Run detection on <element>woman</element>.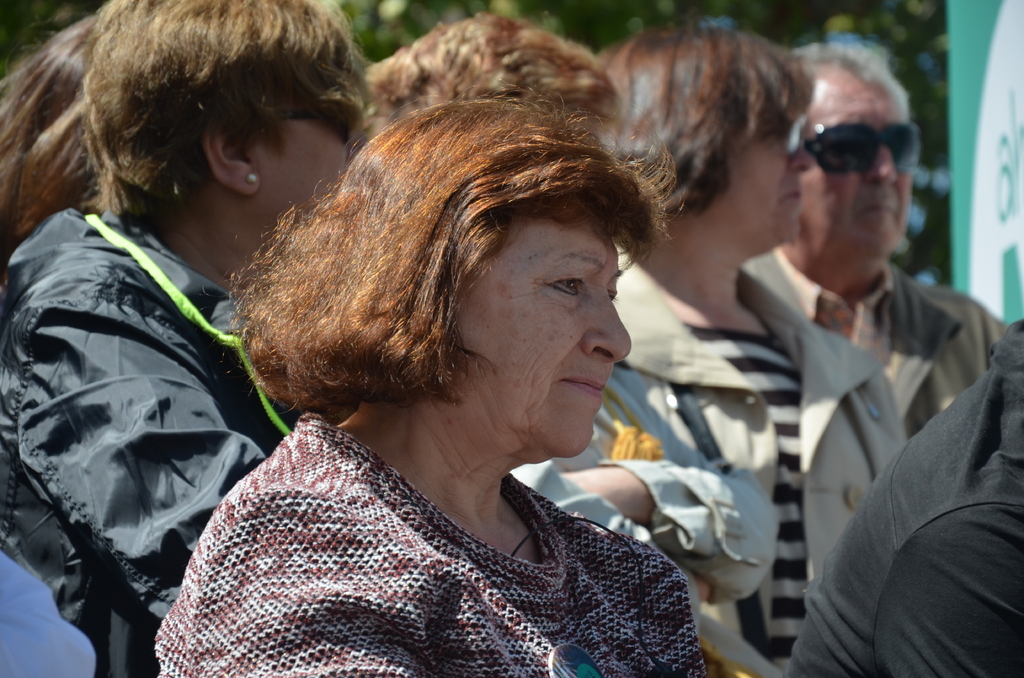
Result: rect(500, 20, 902, 677).
